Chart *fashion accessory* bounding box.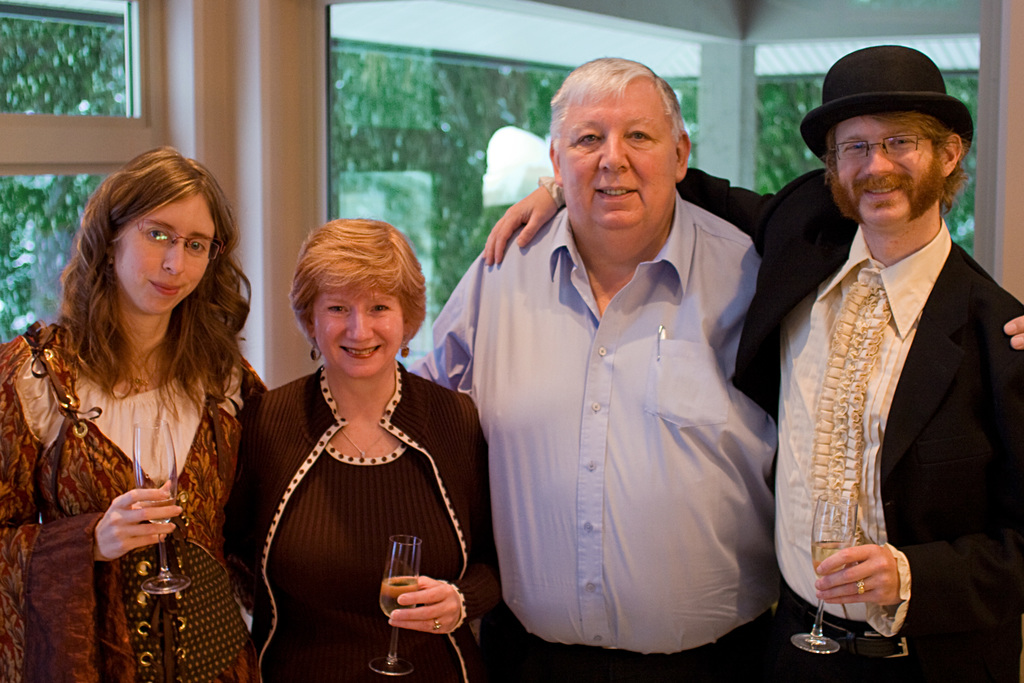
Charted: 131 214 225 261.
